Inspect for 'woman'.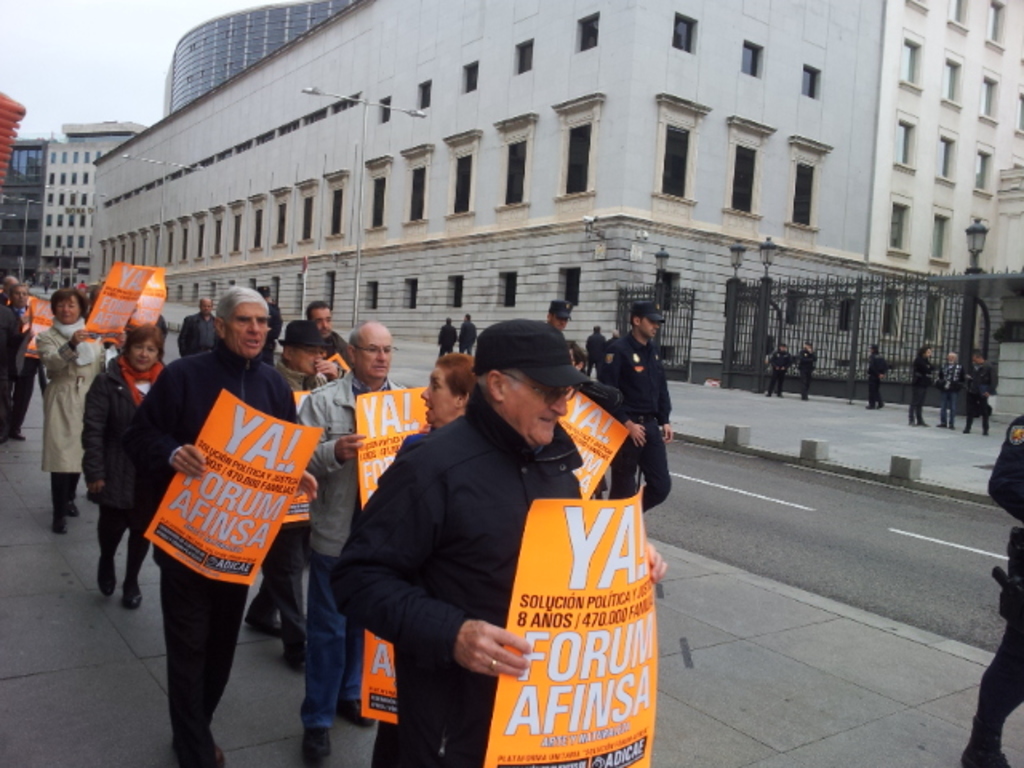
Inspection: region(421, 352, 470, 429).
